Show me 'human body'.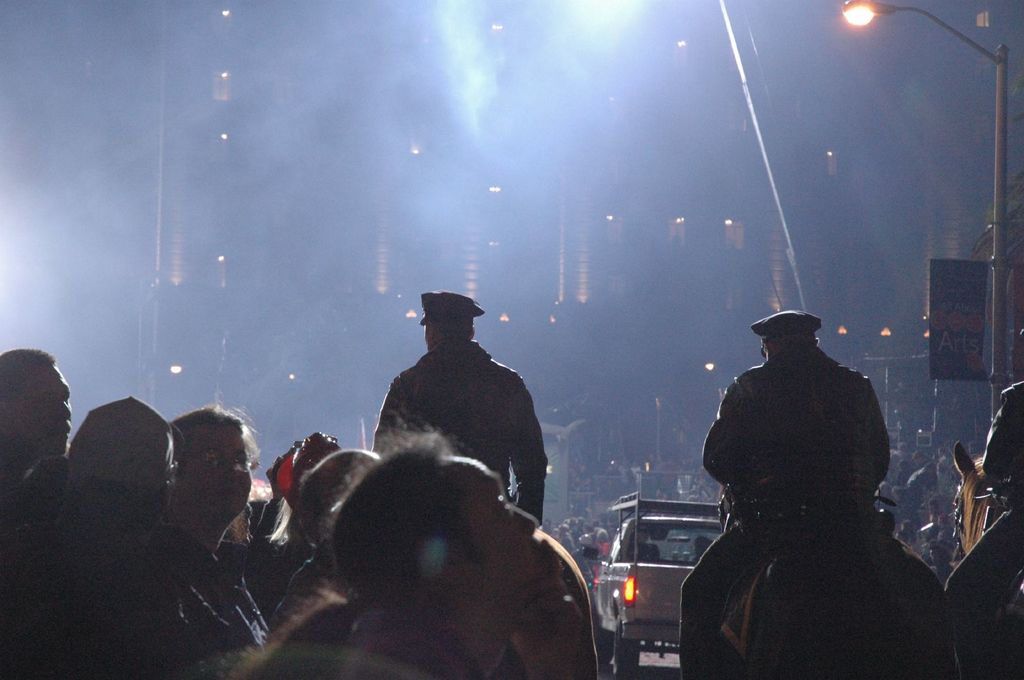
'human body' is here: (x1=948, y1=329, x2=1023, y2=640).
